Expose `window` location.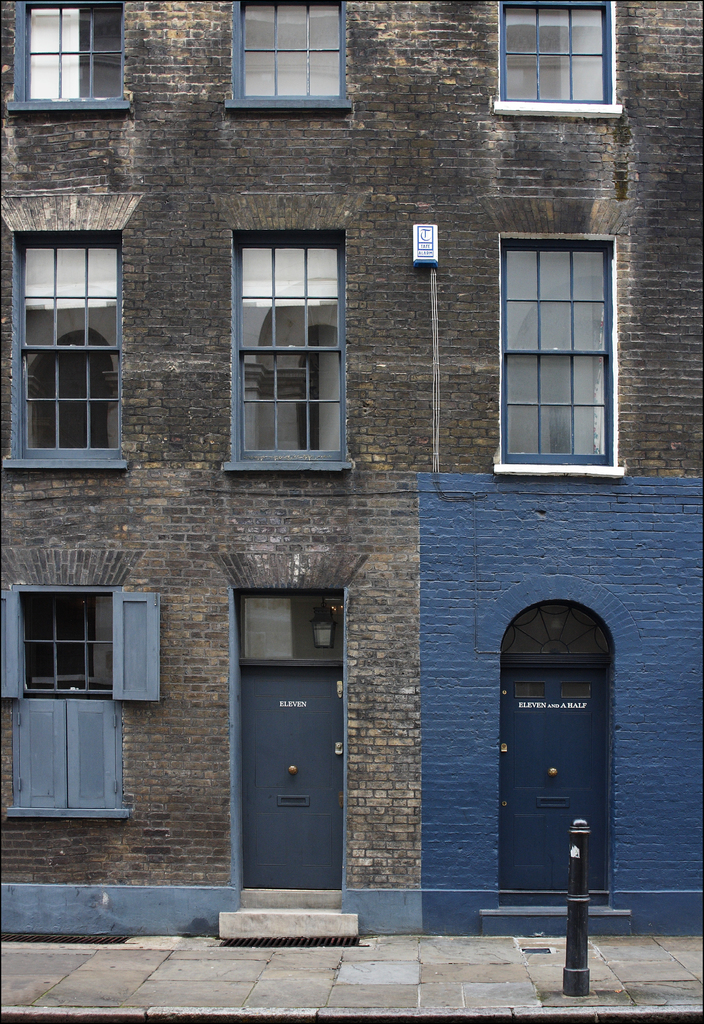
Exposed at l=227, t=192, r=352, b=476.
